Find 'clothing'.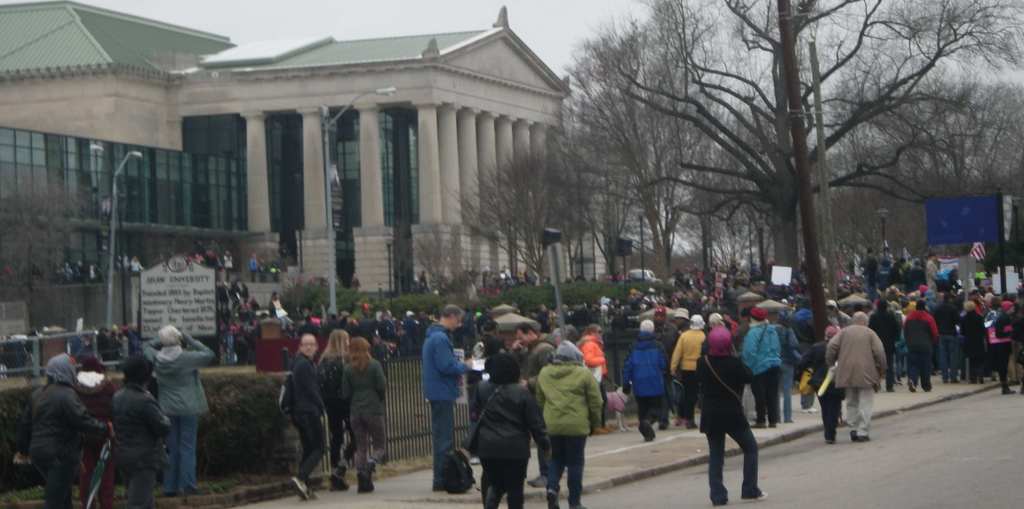
x1=227 y1=256 x2=1023 y2=508.
